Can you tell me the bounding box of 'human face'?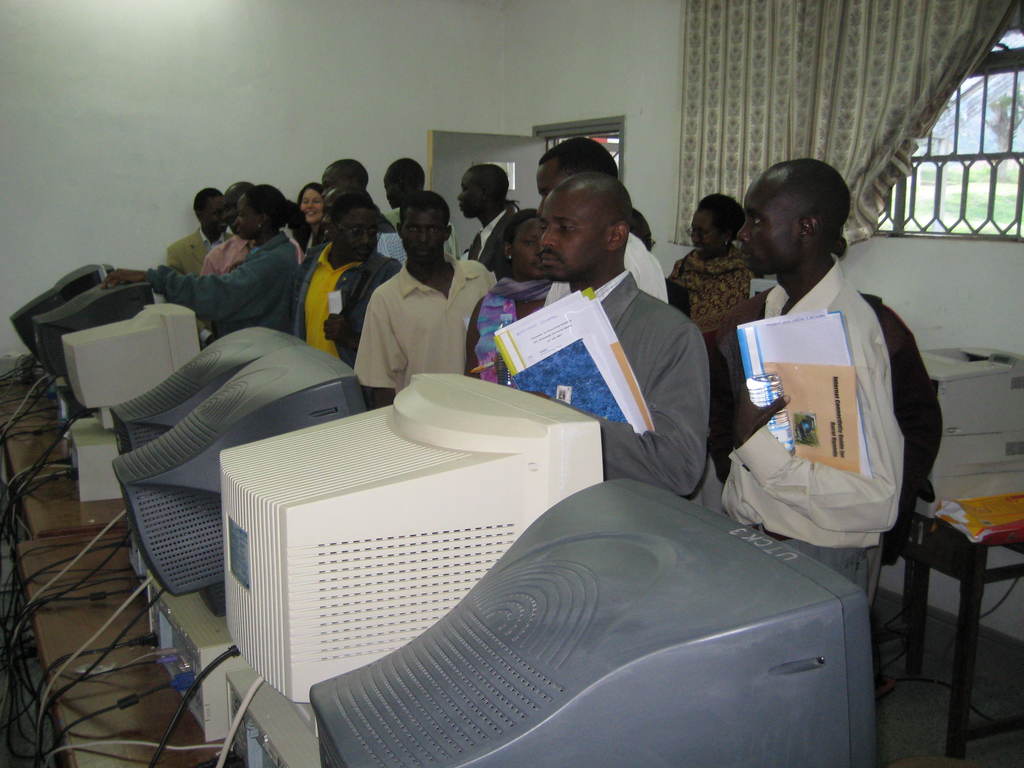
[x1=318, y1=195, x2=334, y2=241].
